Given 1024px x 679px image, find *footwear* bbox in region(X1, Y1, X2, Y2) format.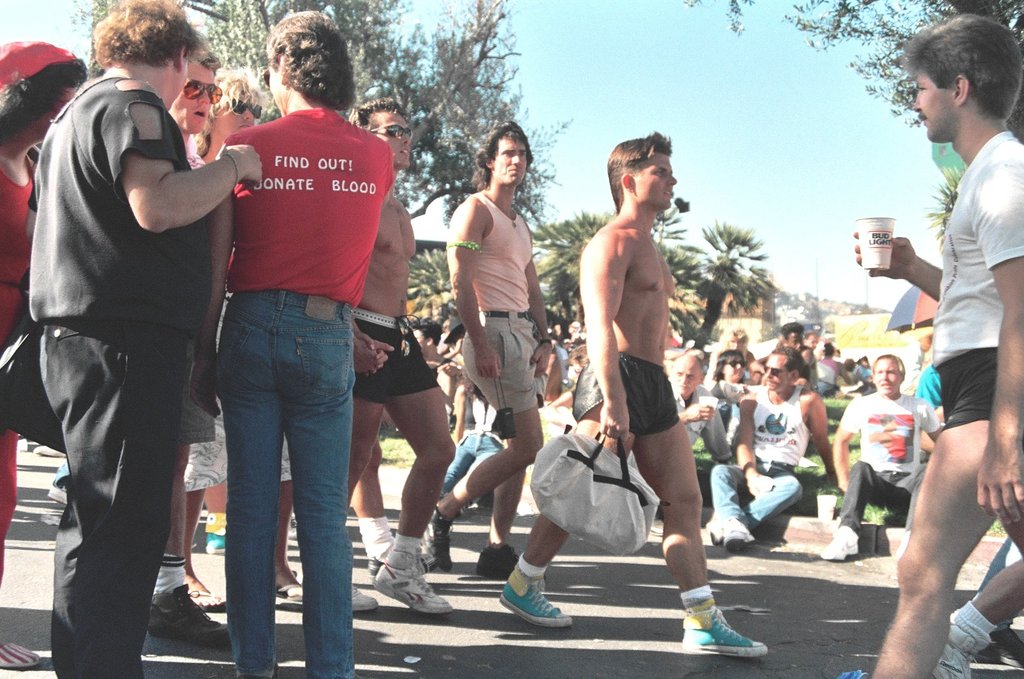
region(682, 607, 769, 654).
